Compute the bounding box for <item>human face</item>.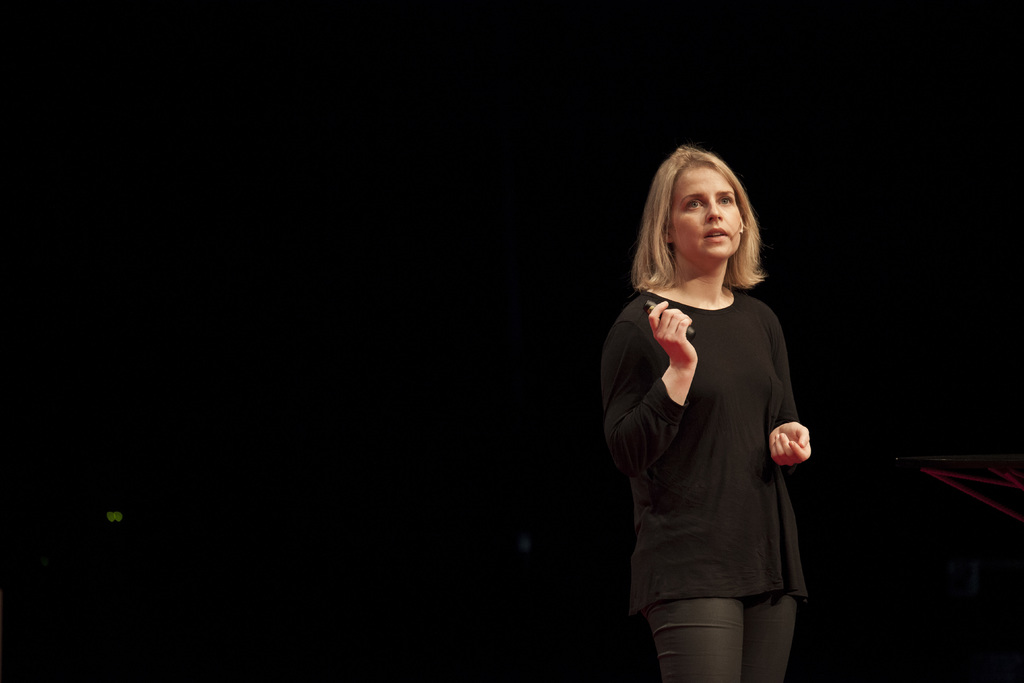
(665, 154, 755, 265).
